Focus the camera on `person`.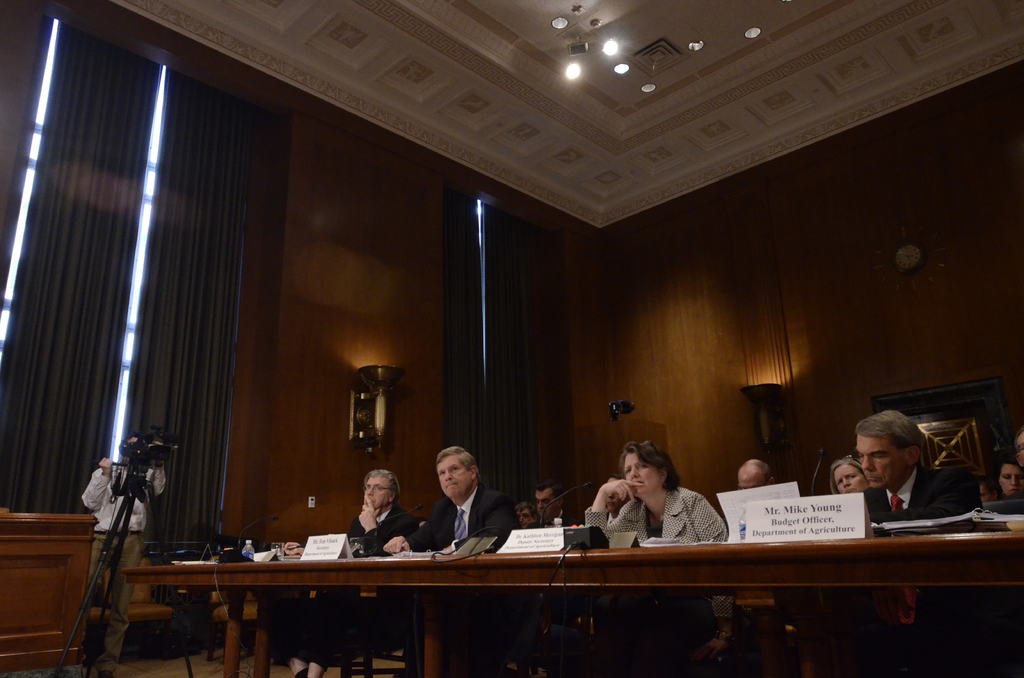
Focus region: box=[735, 456, 774, 499].
